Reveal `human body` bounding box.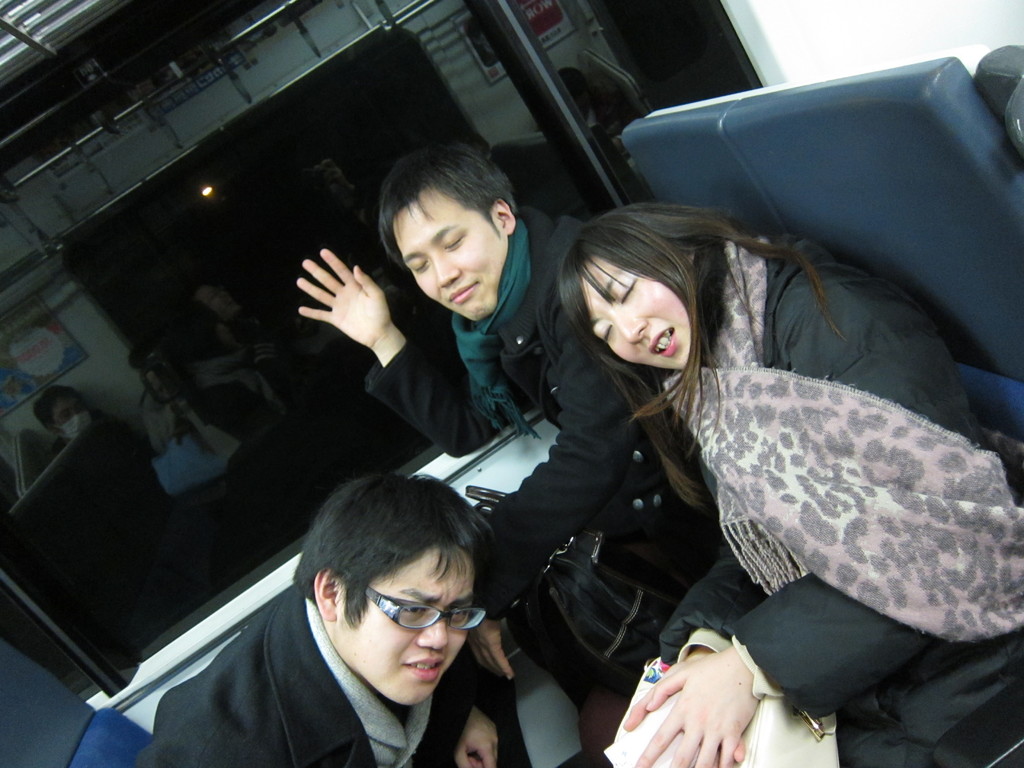
Revealed: <bbox>301, 148, 584, 719</bbox>.
